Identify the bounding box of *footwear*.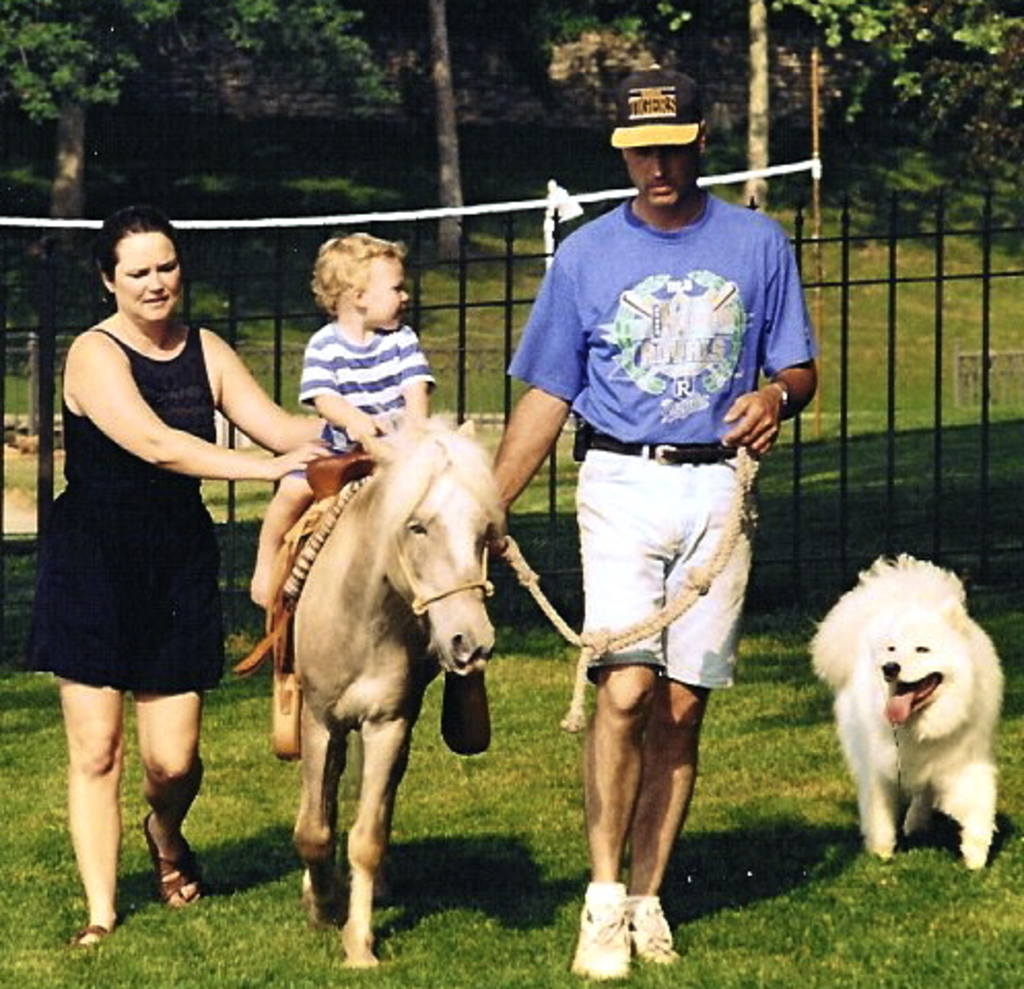
BBox(569, 880, 641, 985).
